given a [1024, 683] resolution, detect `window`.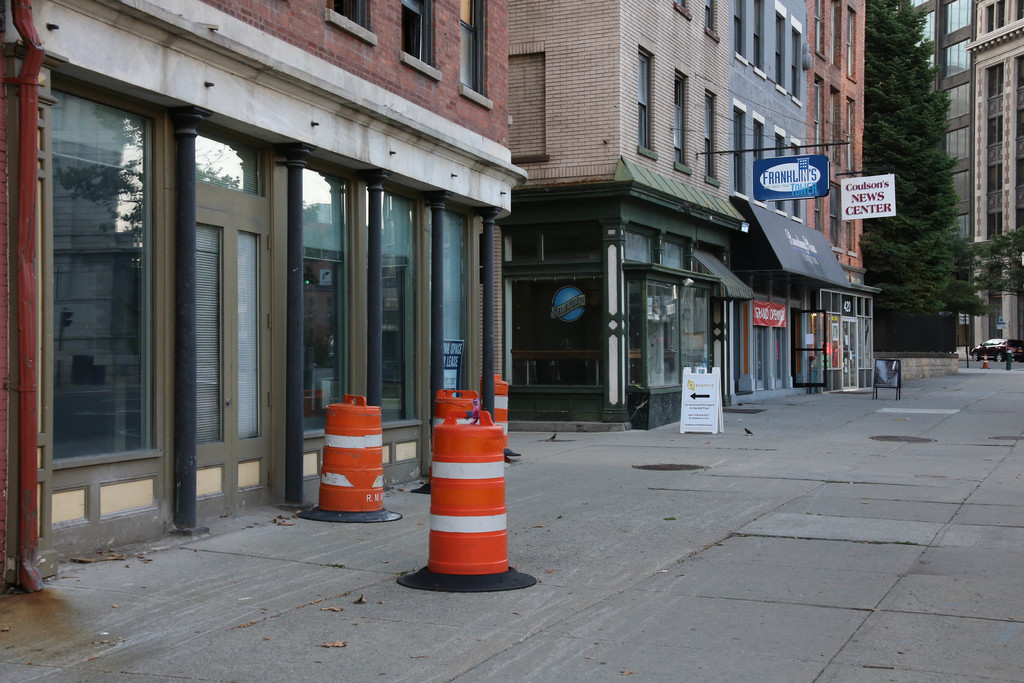
pyautogui.locateOnScreen(789, 21, 806, 106).
